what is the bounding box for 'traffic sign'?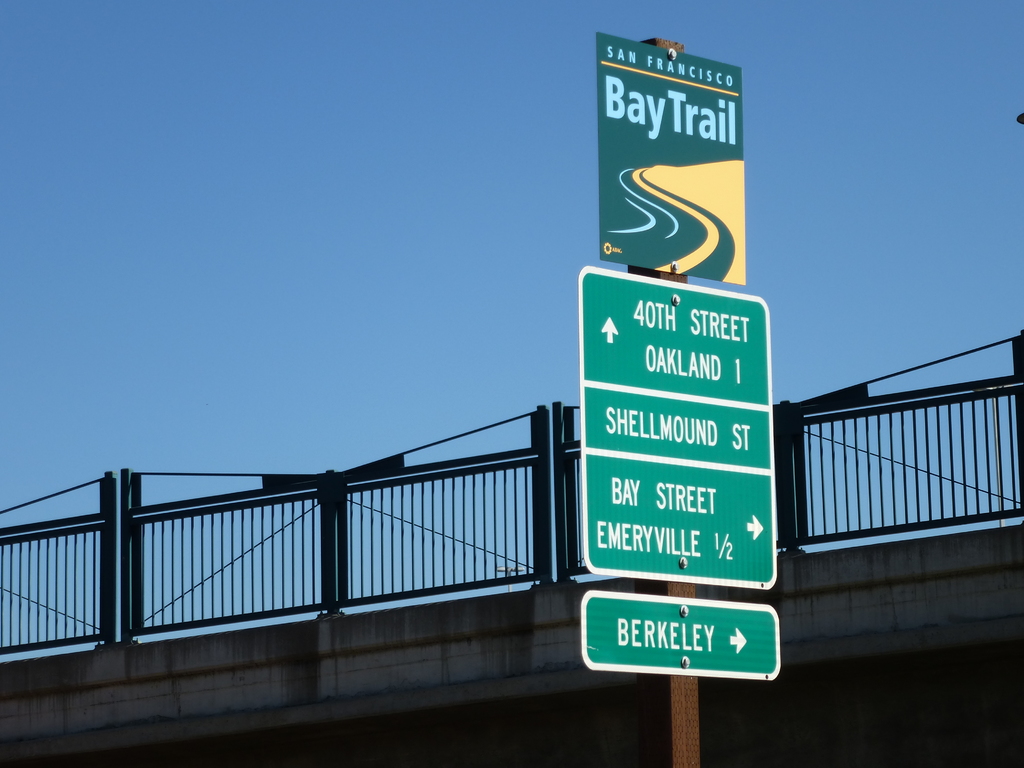
box(579, 589, 784, 680).
